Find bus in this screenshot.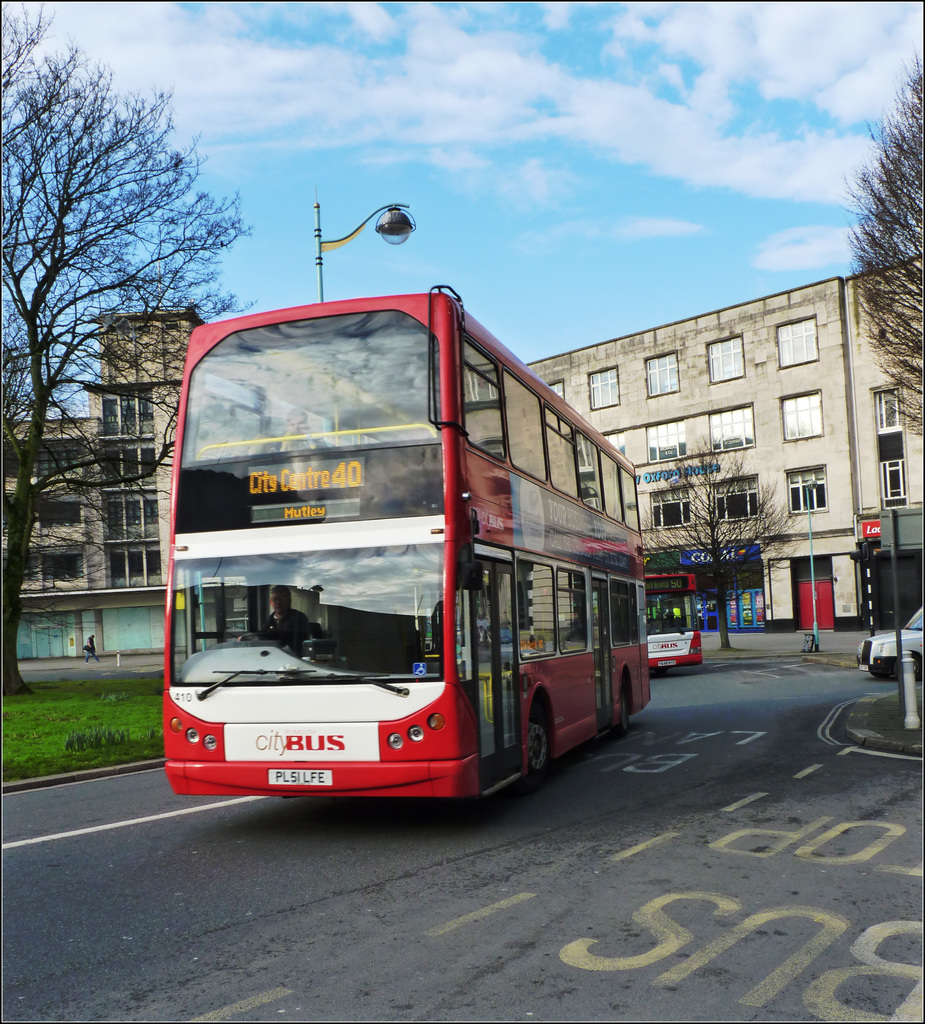
The bounding box for bus is {"x1": 644, "y1": 567, "x2": 698, "y2": 665}.
